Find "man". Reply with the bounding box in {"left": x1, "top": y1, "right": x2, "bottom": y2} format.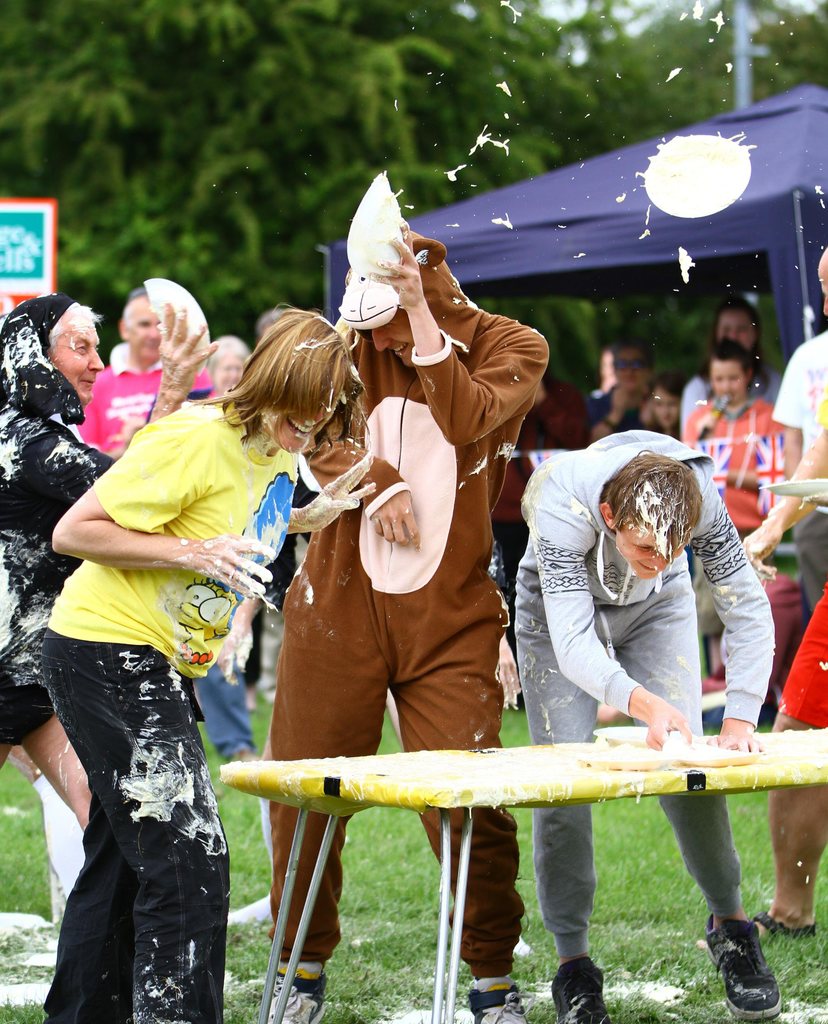
{"left": 737, "top": 260, "right": 827, "bottom": 596}.
